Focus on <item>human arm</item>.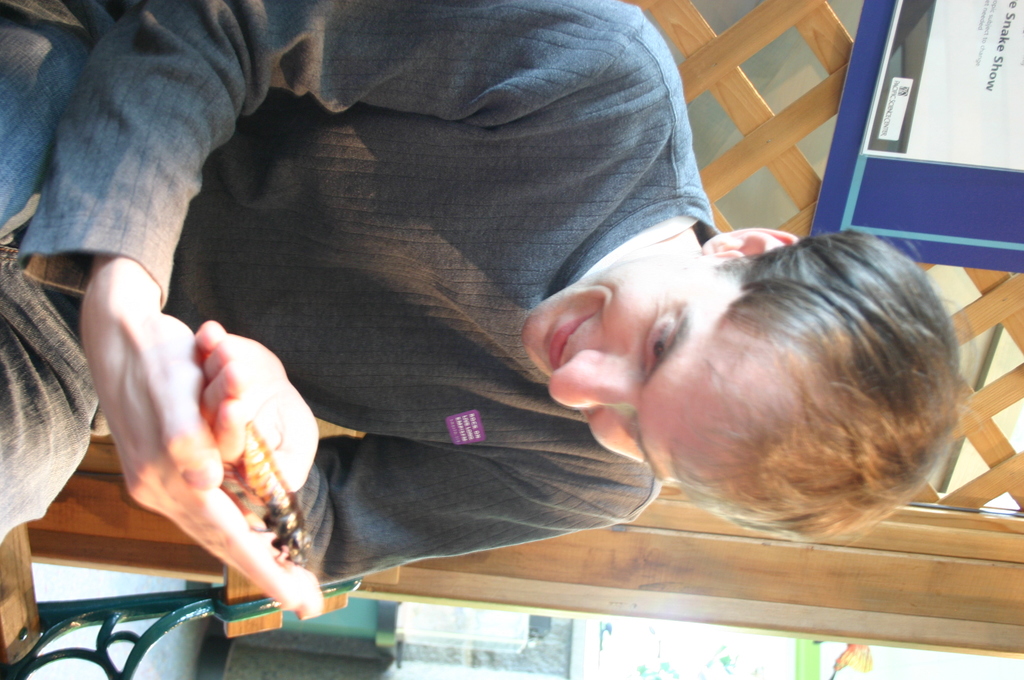
Focused at {"x1": 187, "y1": 316, "x2": 673, "y2": 624}.
